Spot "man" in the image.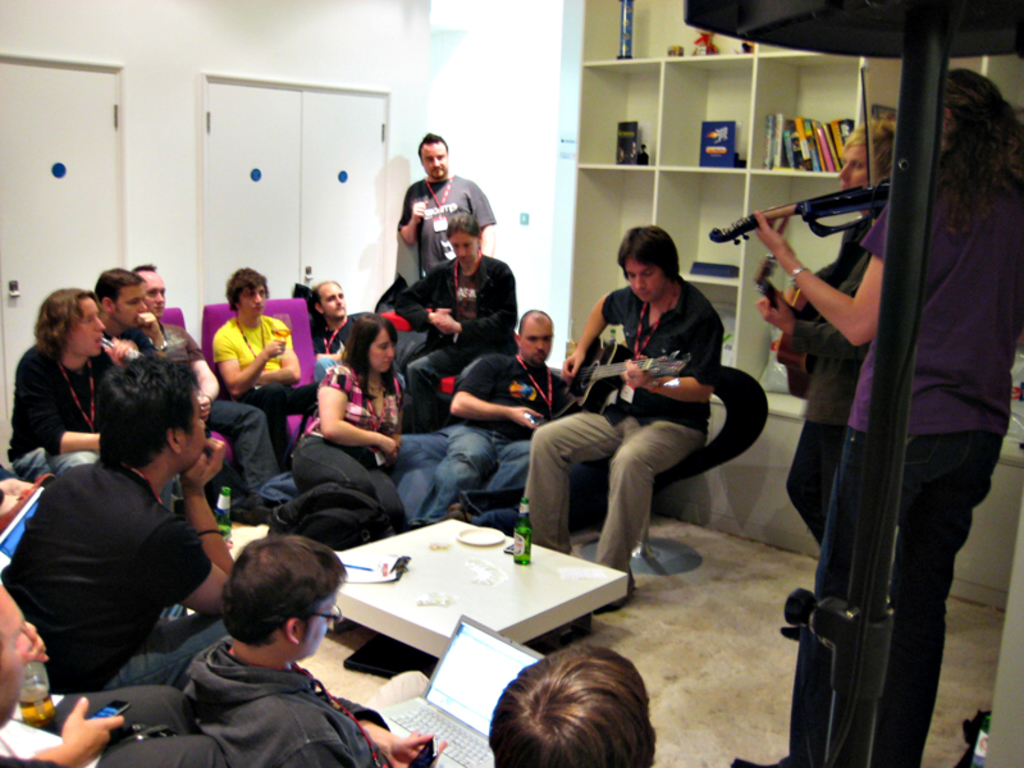
"man" found at (x1=206, y1=264, x2=328, y2=458).
